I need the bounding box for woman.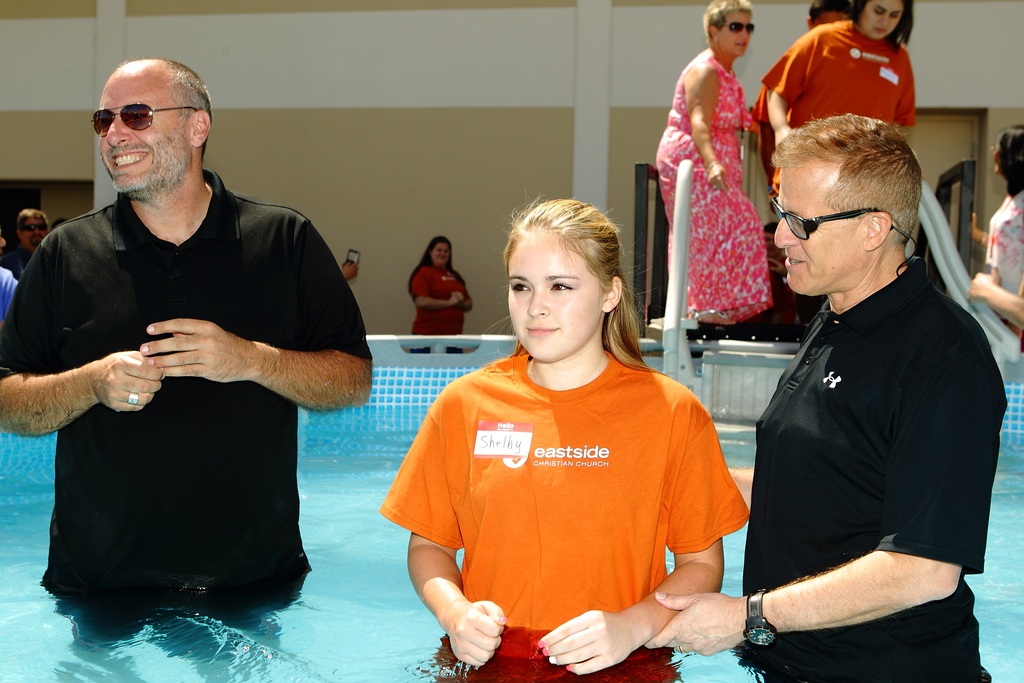
Here it is: box=[967, 122, 1023, 299].
